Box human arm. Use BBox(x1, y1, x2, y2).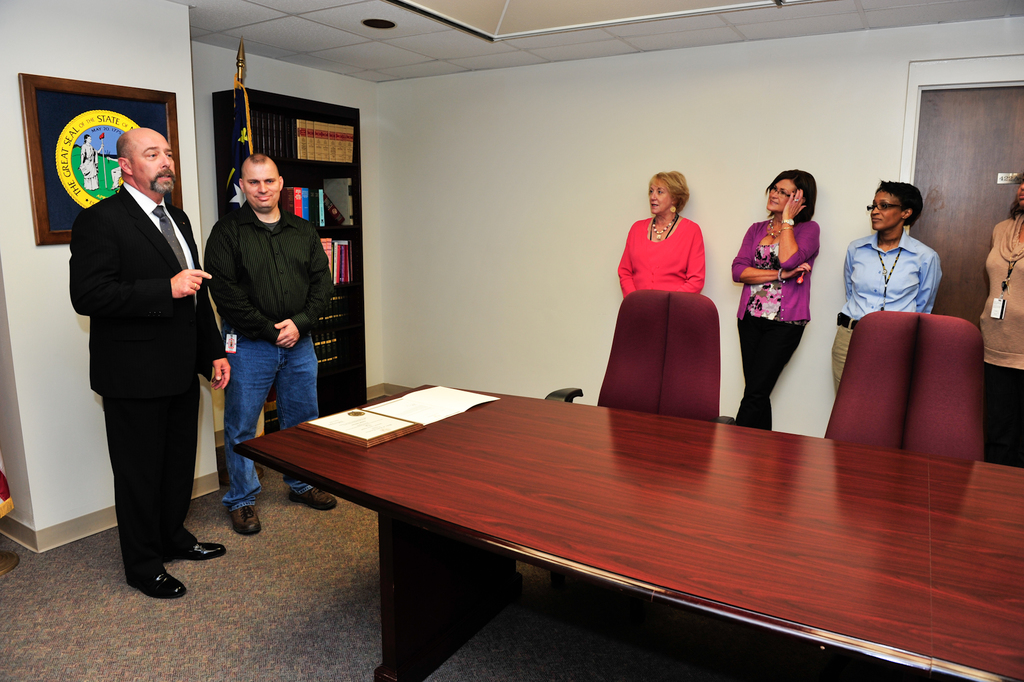
BBox(69, 212, 211, 312).
